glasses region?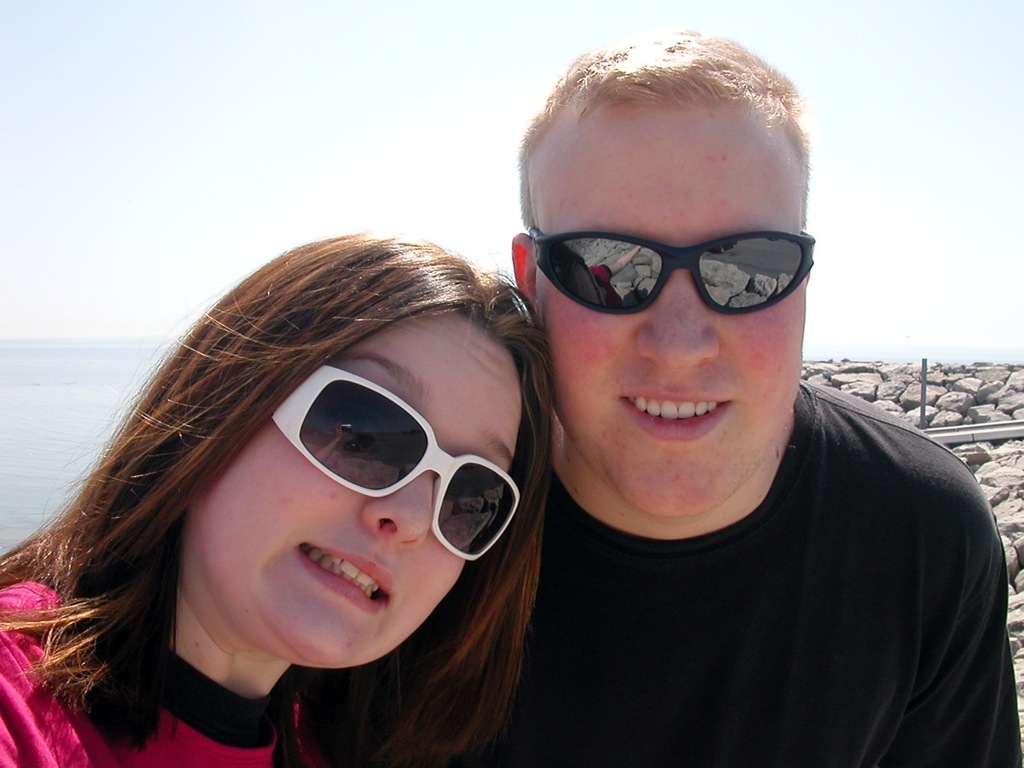
[left=532, top=226, right=813, bottom=313]
